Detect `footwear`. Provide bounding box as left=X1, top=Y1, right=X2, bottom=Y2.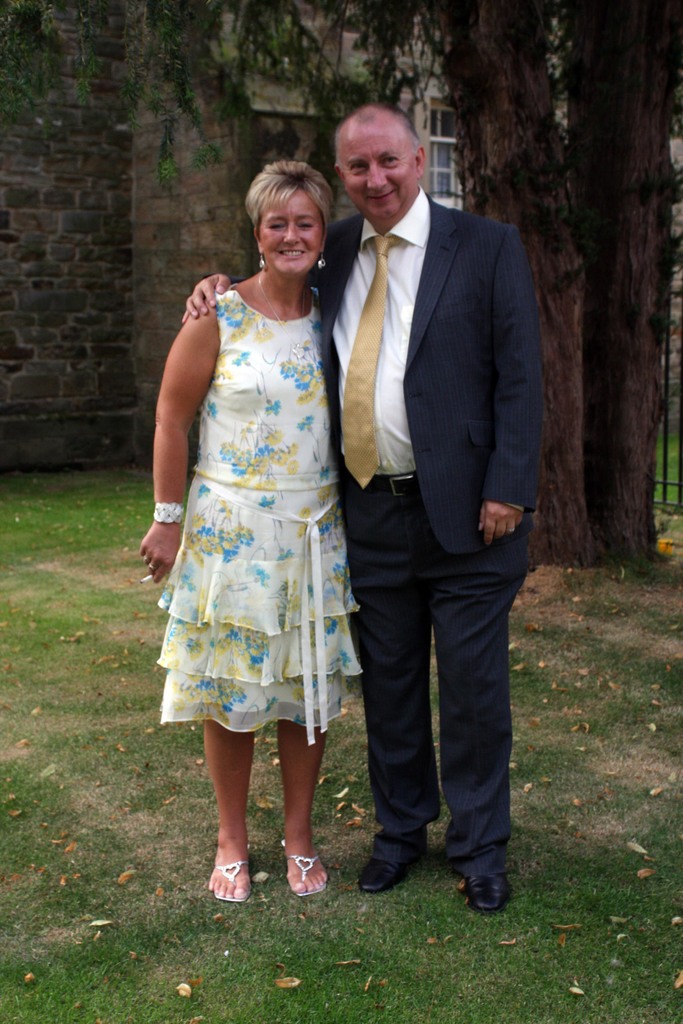
left=203, top=853, right=254, bottom=909.
